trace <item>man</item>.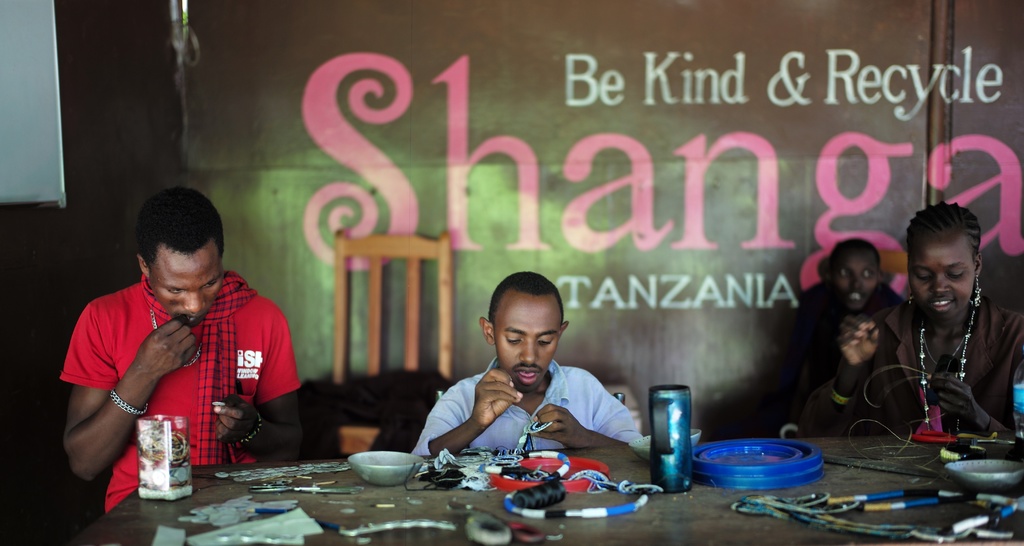
Traced to box=[51, 192, 295, 493].
